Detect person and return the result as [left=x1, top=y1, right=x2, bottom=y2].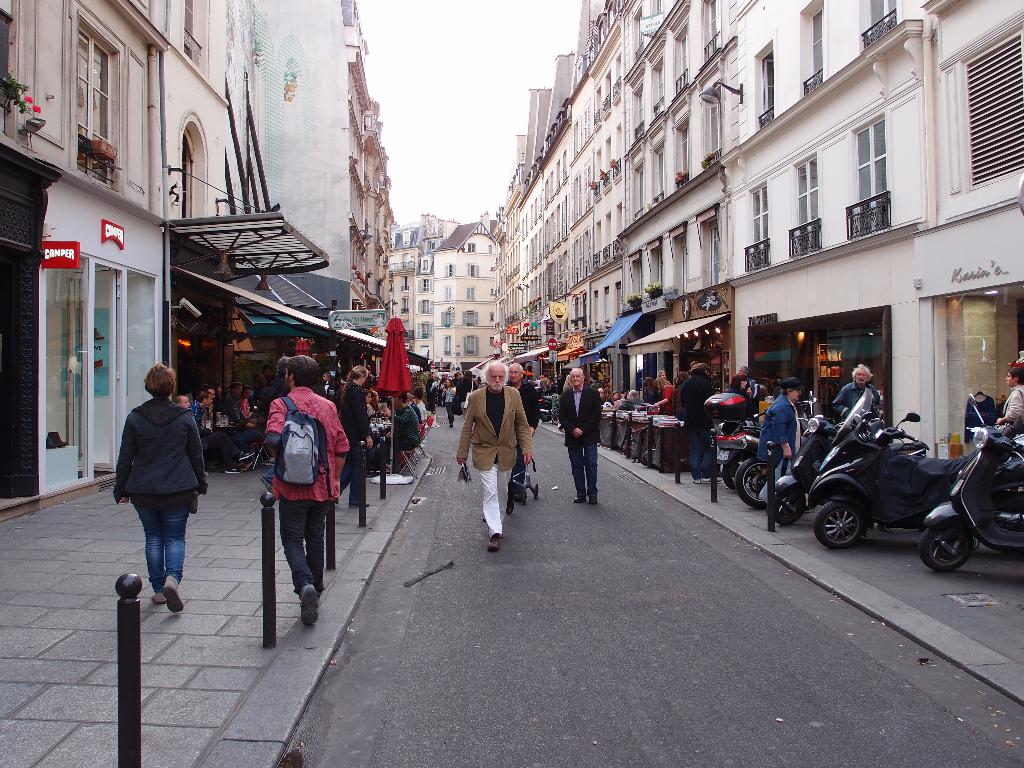
[left=548, top=362, right=595, bottom=511].
